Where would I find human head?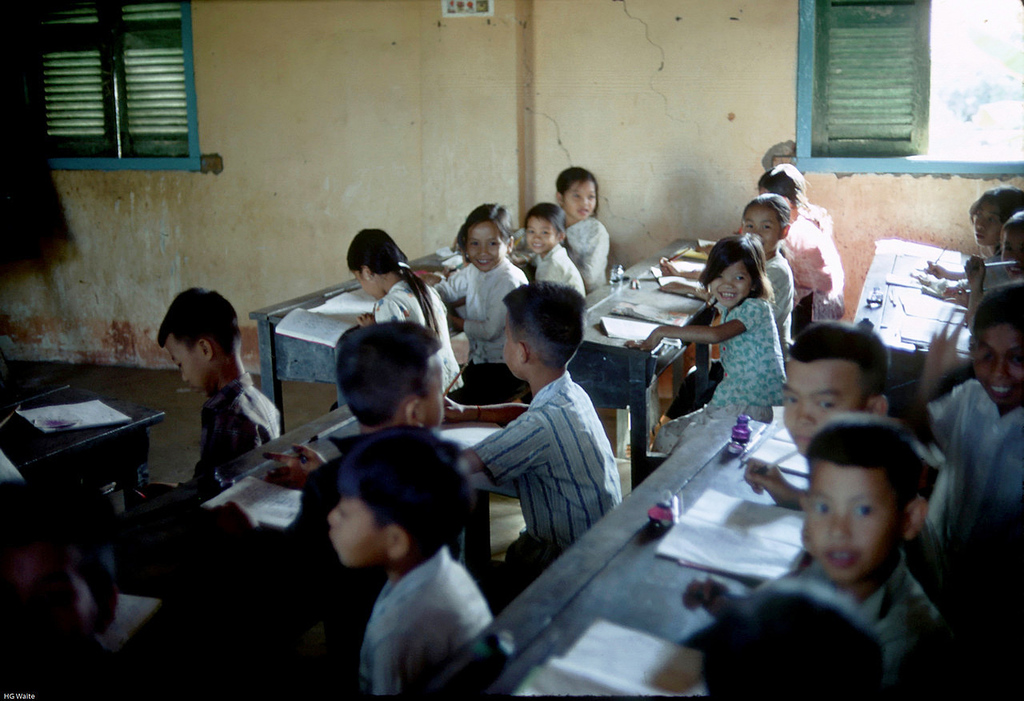
At 756, 161, 805, 214.
